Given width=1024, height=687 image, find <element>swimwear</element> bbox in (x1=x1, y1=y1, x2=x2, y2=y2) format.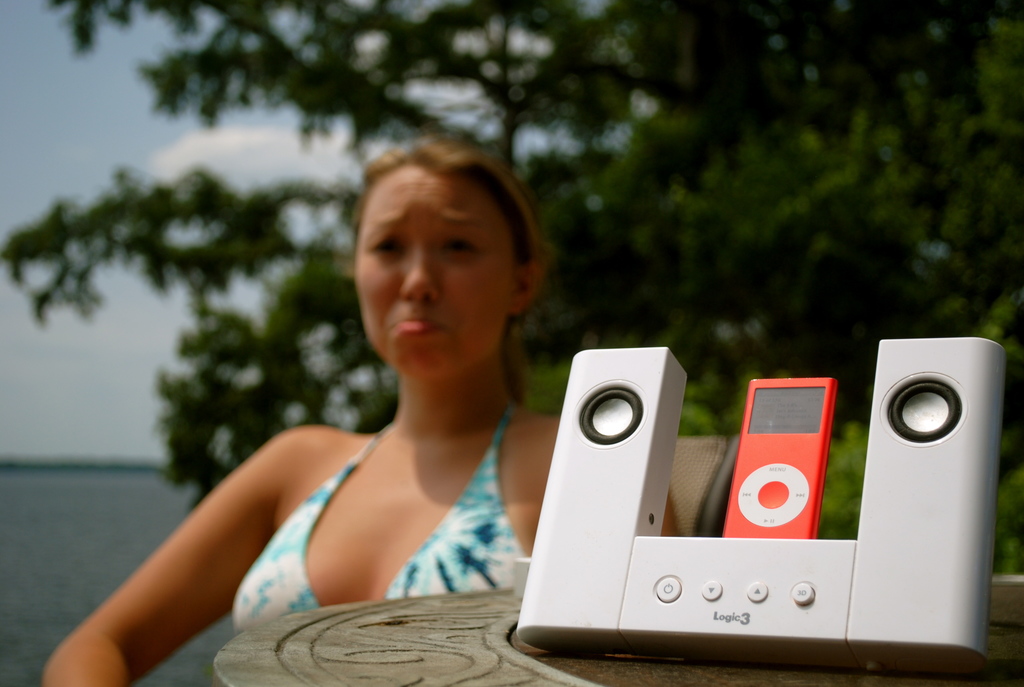
(x1=224, y1=396, x2=527, y2=637).
